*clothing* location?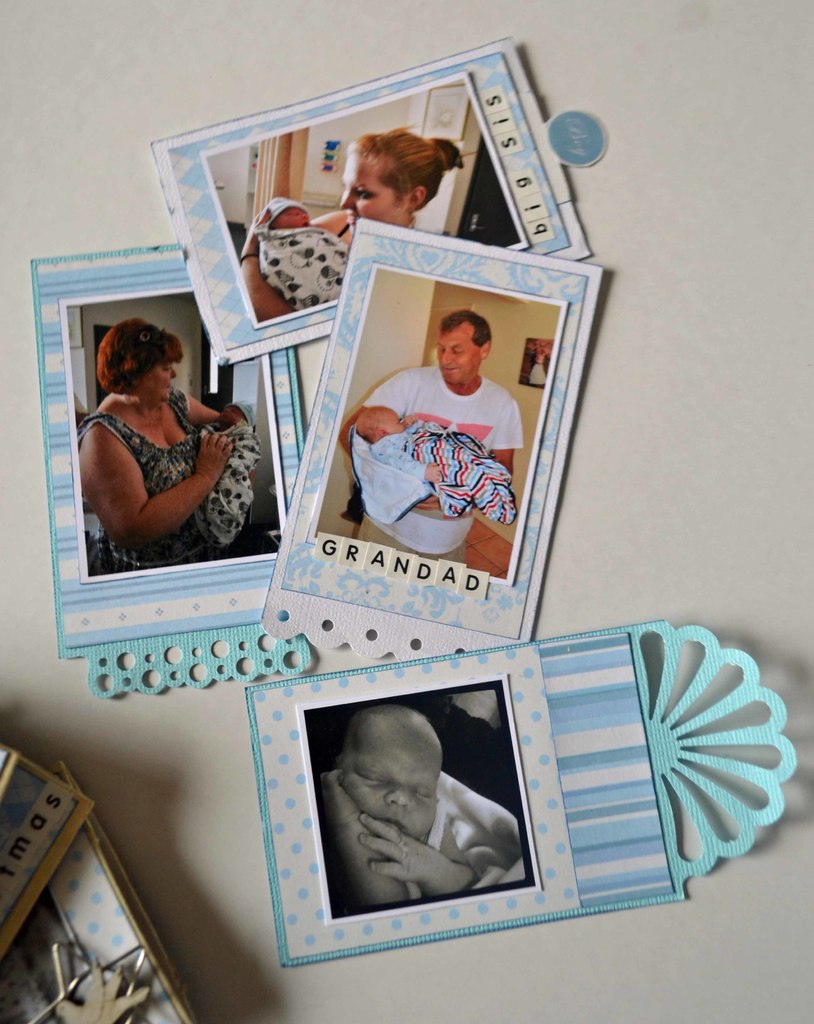
x1=346, y1=328, x2=534, y2=552
